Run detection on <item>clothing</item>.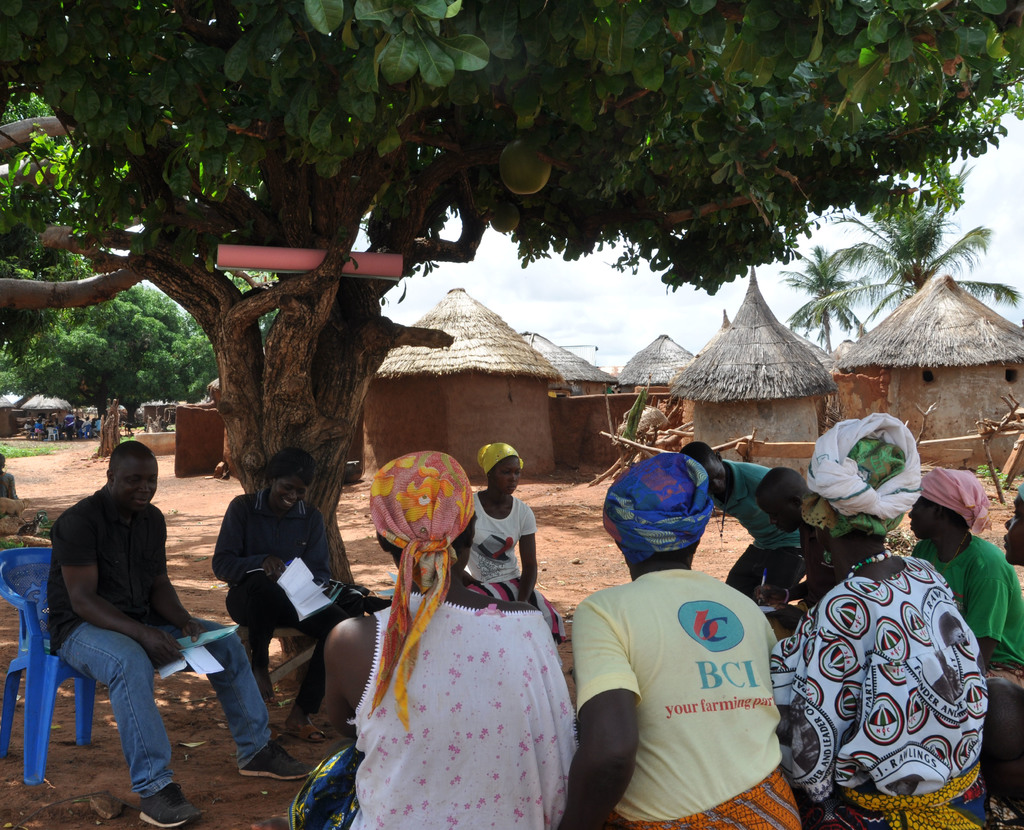
Result: box(207, 494, 367, 714).
